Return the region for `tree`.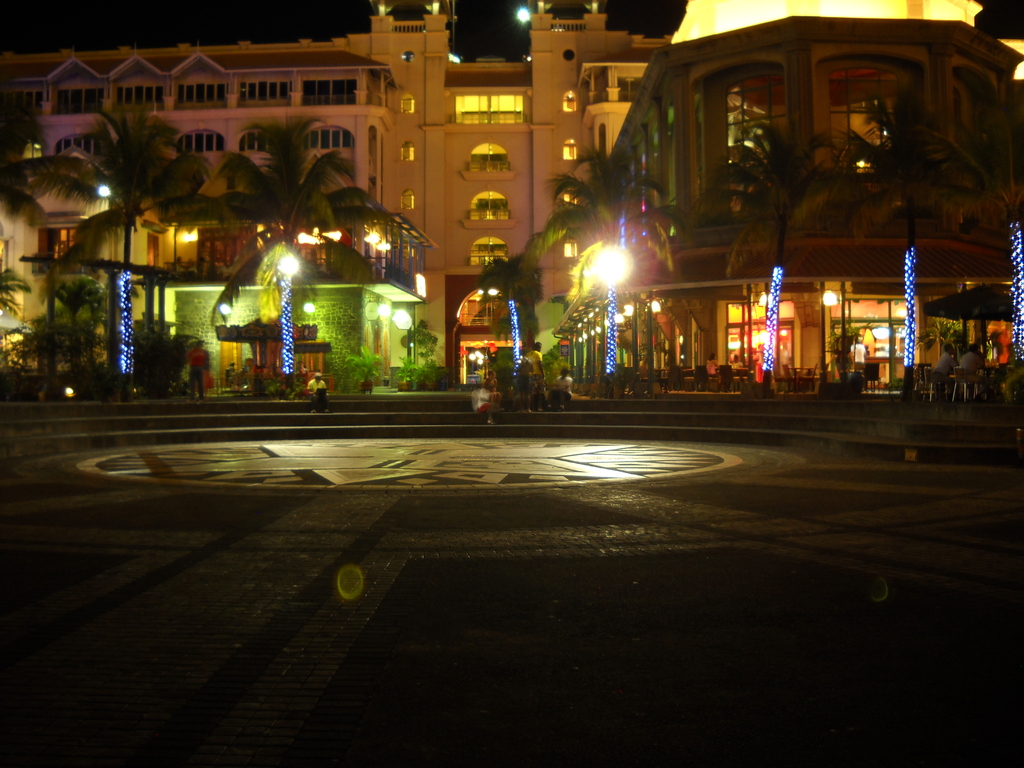
<box>917,85,1023,387</box>.
